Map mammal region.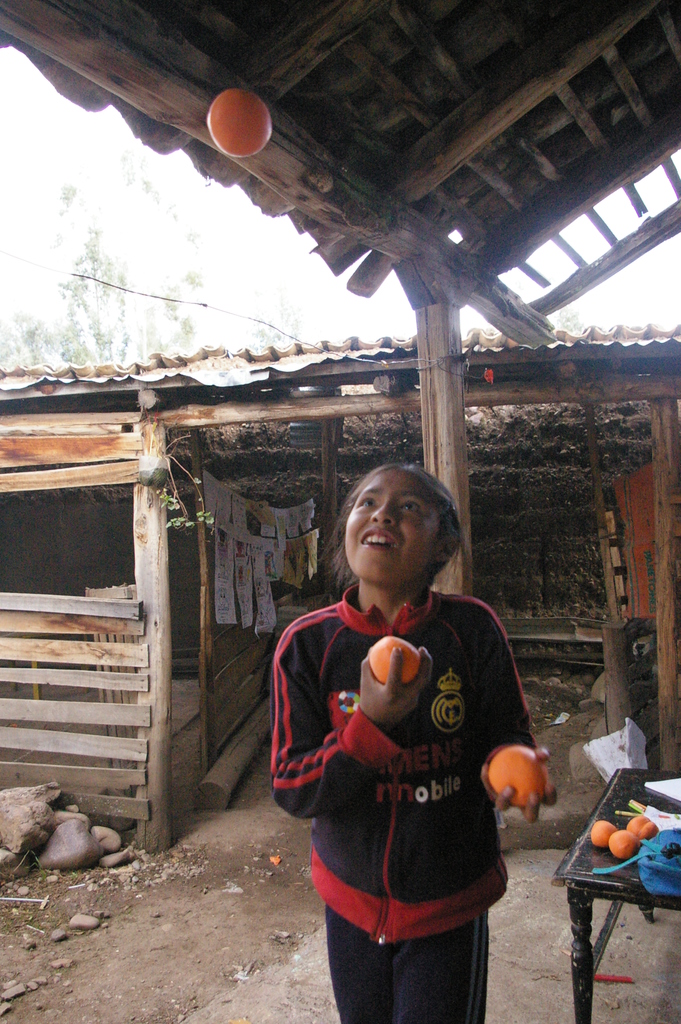
Mapped to box(233, 478, 552, 963).
